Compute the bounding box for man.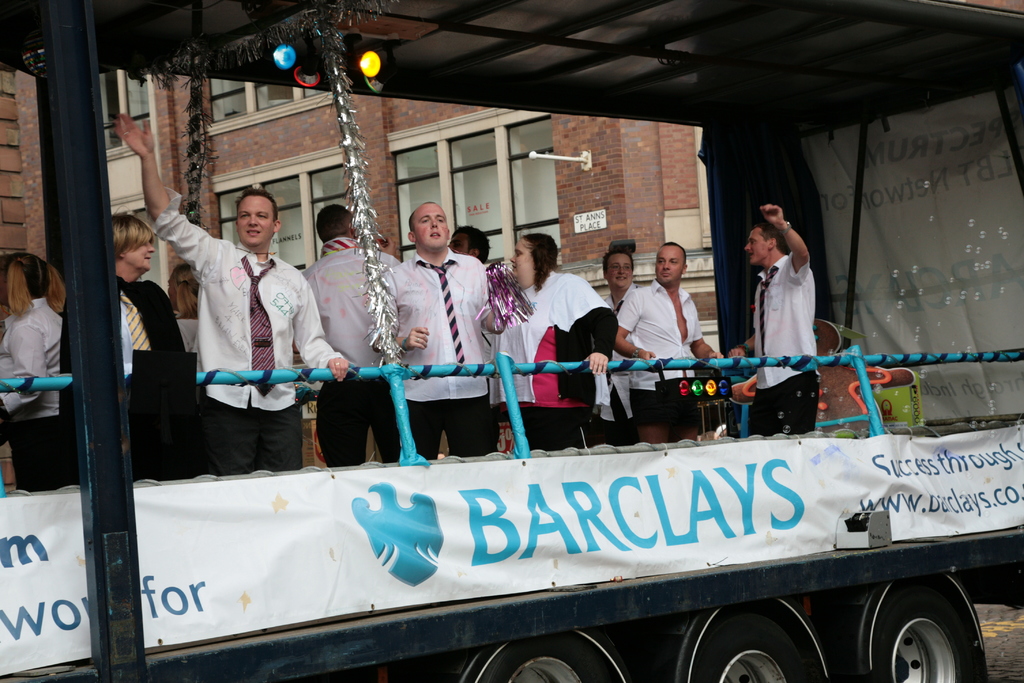
(113, 114, 349, 475).
